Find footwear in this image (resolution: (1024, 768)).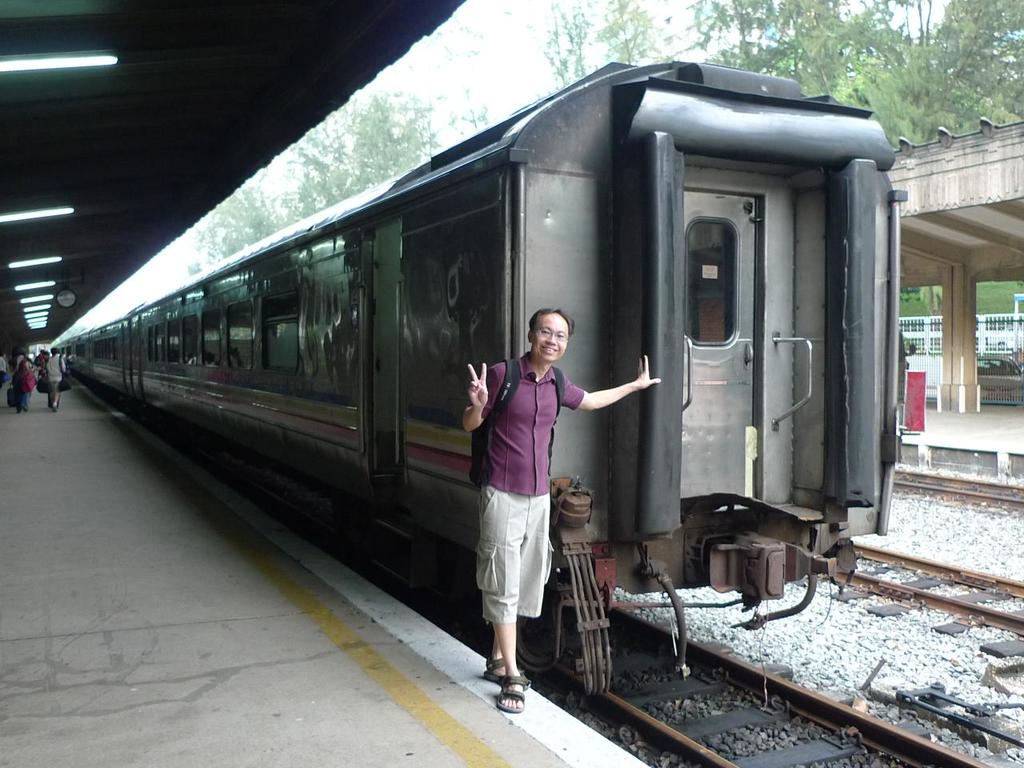
crop(481, 652, 529, 686).
